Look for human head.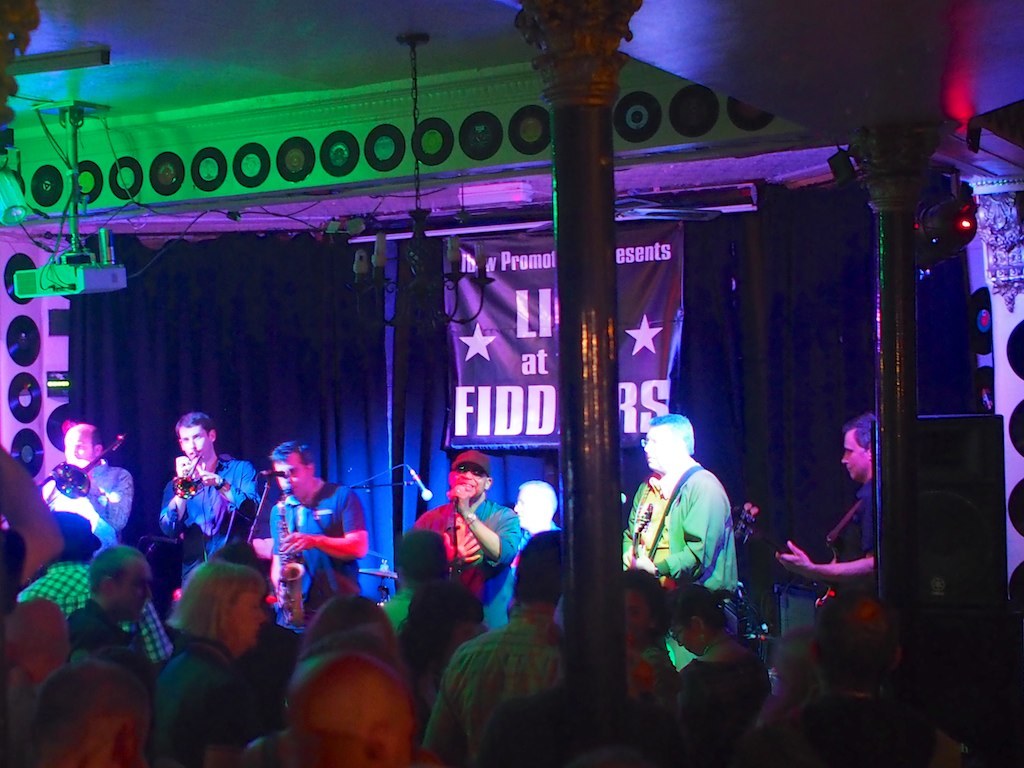
Found: (307,594,401,647).
